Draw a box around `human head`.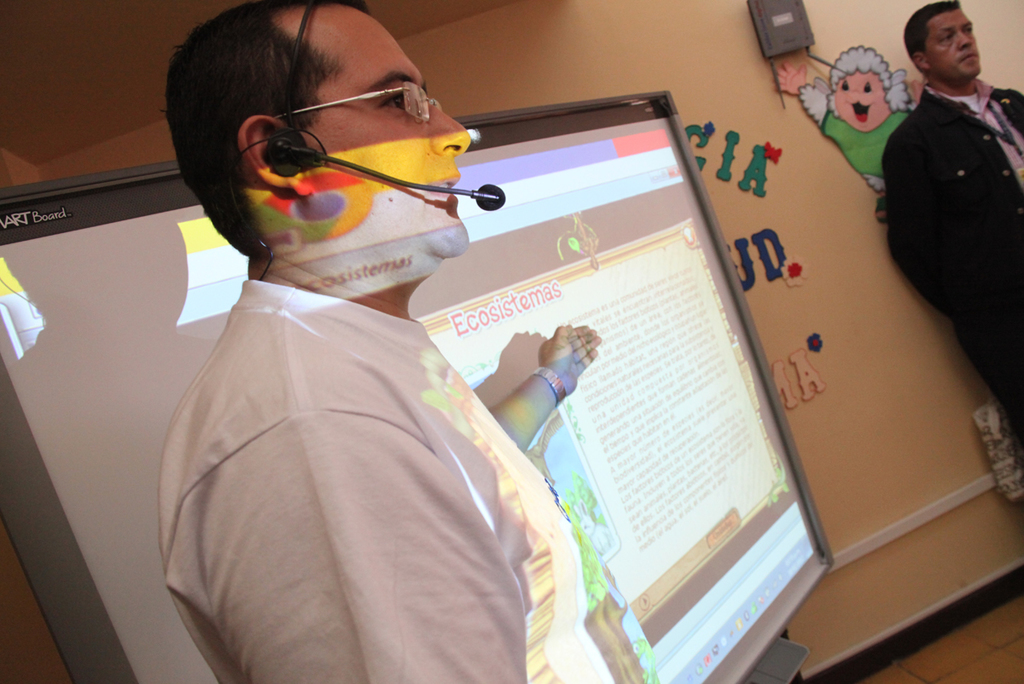
901, 0, 984, 86.
